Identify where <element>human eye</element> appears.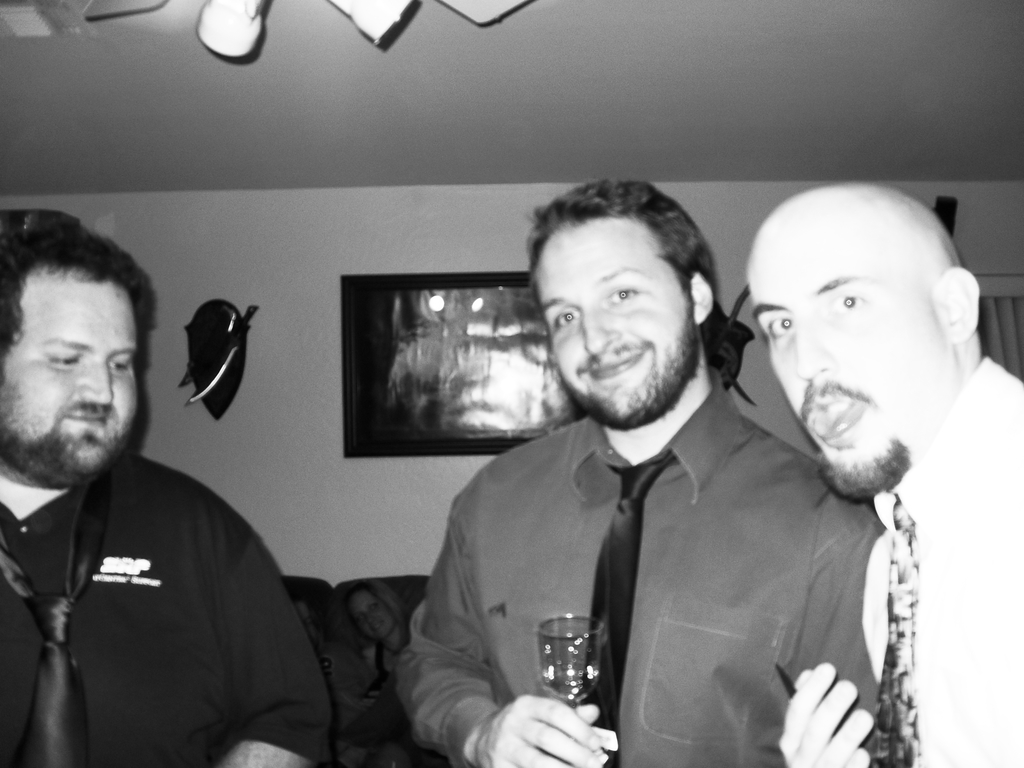
Appears at 113/348/133/376.
